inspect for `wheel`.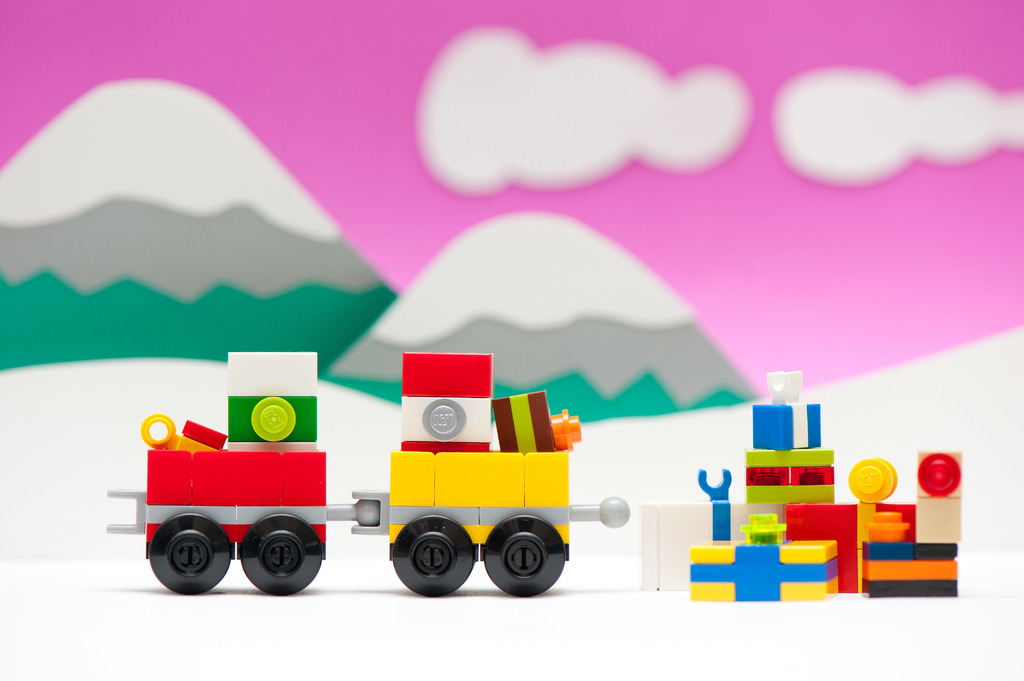
Inspection: 483, 514, 568, 598.
